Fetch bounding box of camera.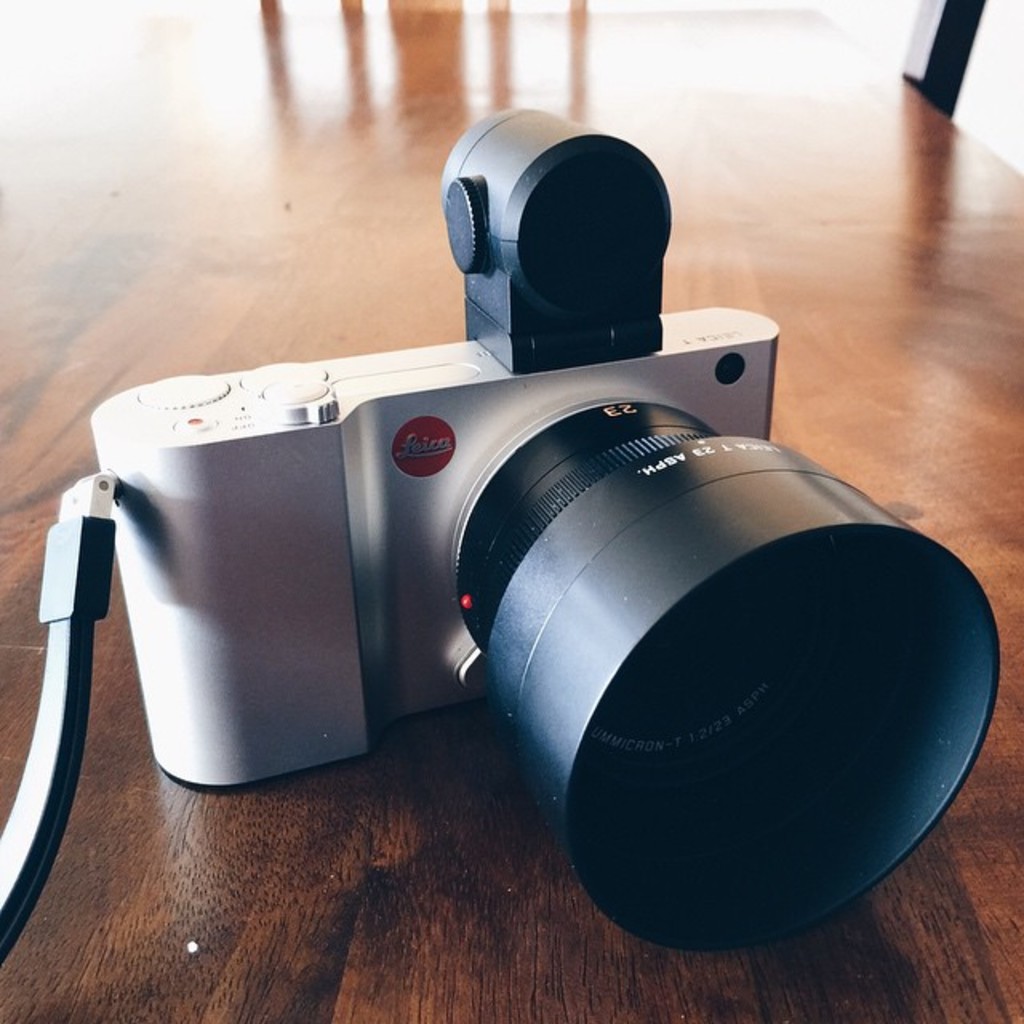
Bbox: (29,190,976,962).
